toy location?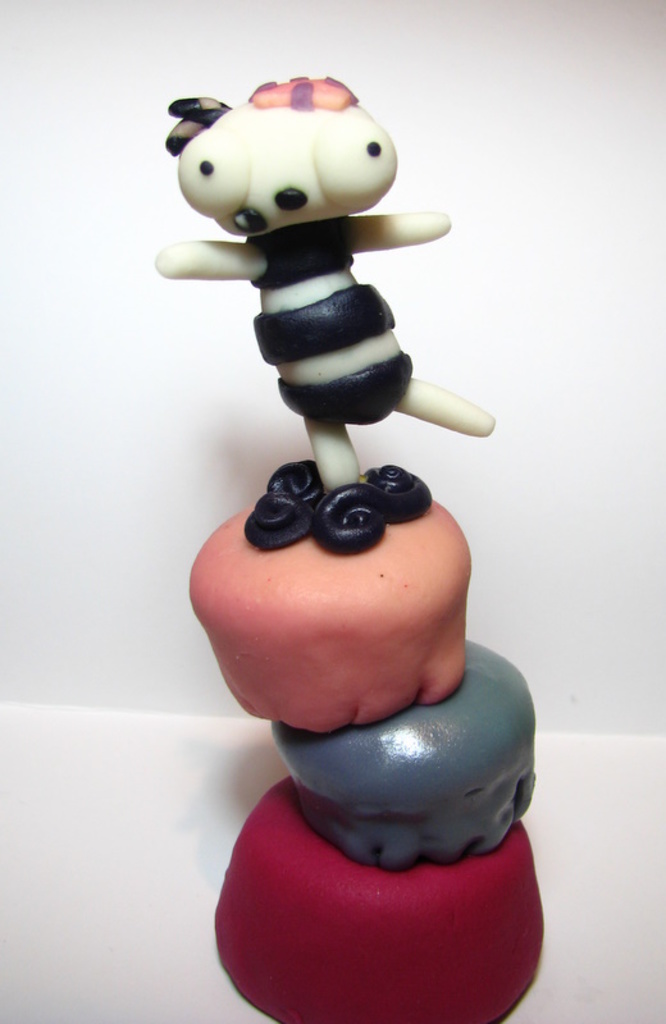
111:64:546:1023
